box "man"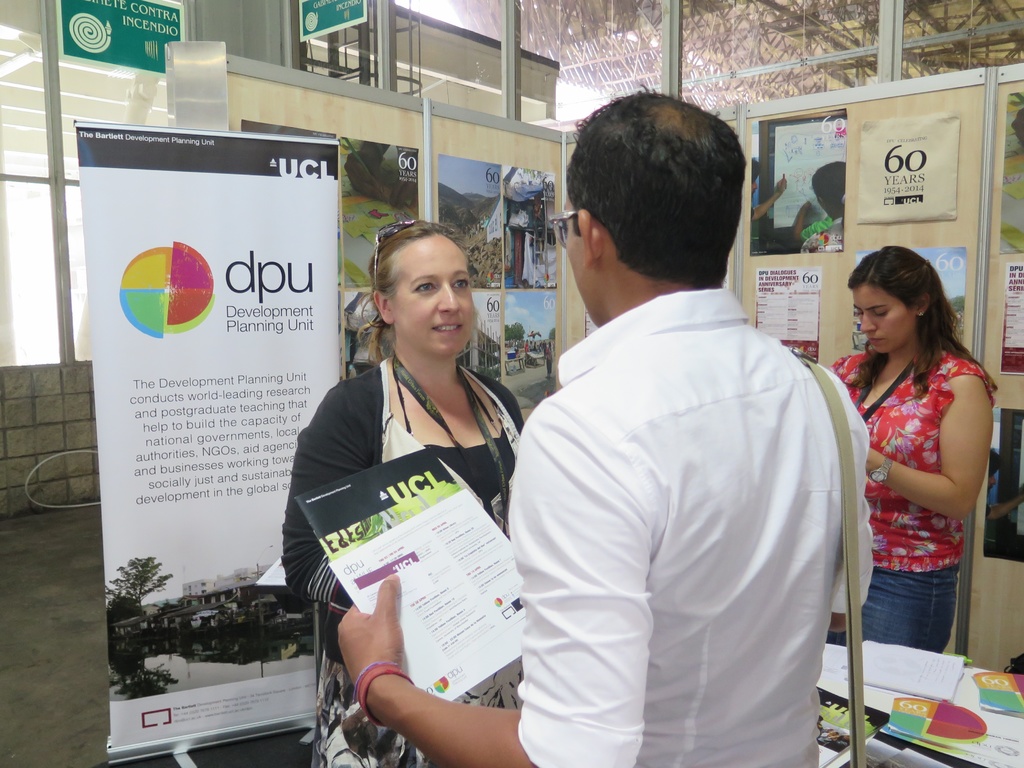
rect(334, 85, 875, 765)
